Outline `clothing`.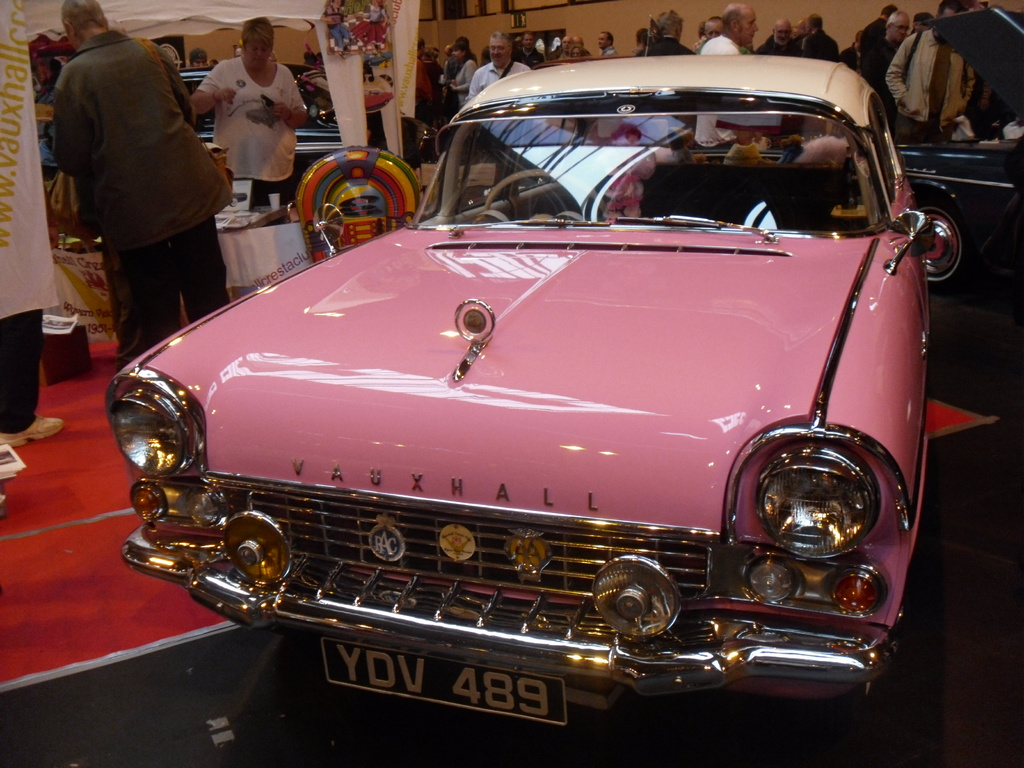
Outline: box(411, 56, 435, 116).
